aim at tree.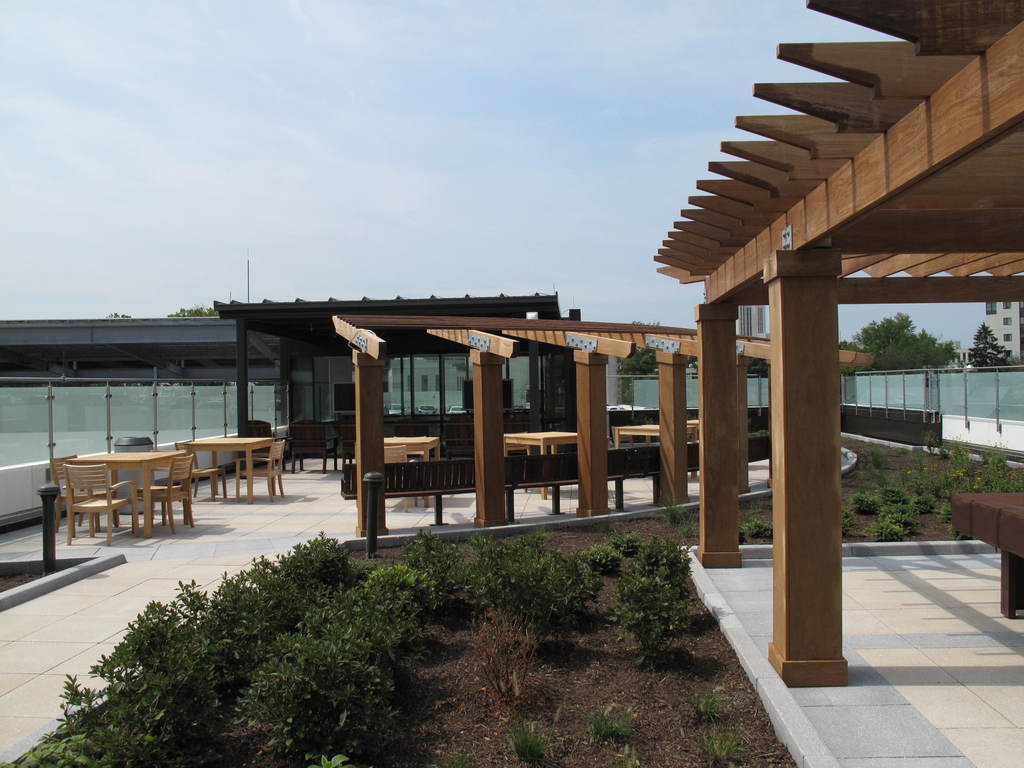
Aimed at 612/346/654/407.
